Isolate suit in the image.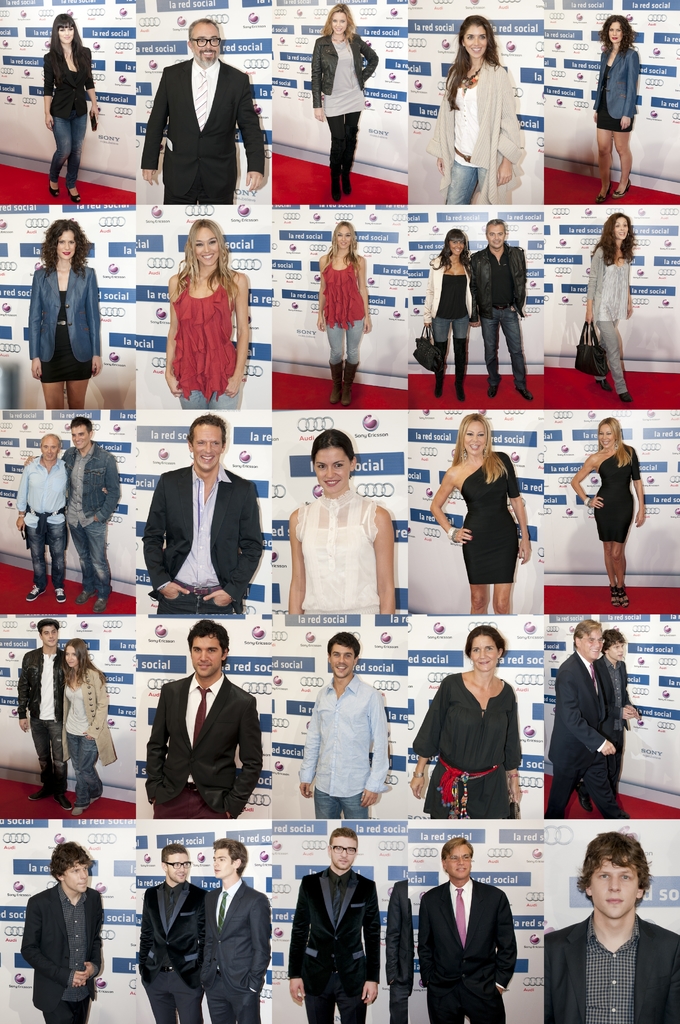
Isolated region: pyautogui.locateOnScreen(135, 879, 207, 1023).
